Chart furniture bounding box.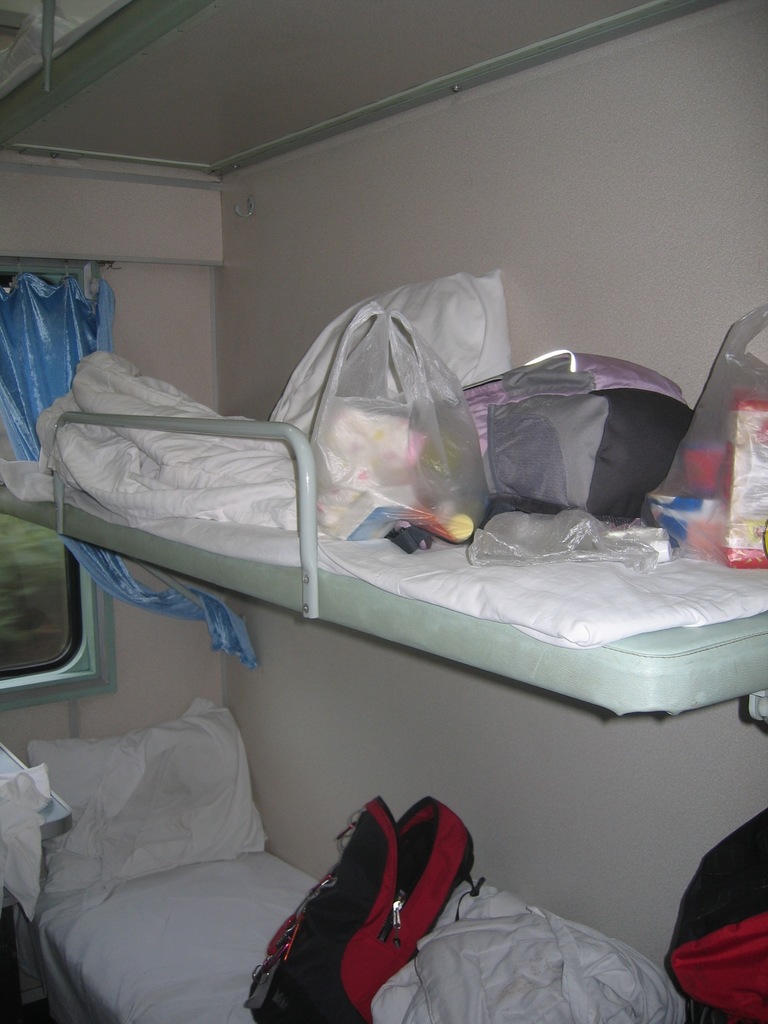
Charted: {"x1": 9, "y1": 703, "x2": 767, "y2": 1023}.
